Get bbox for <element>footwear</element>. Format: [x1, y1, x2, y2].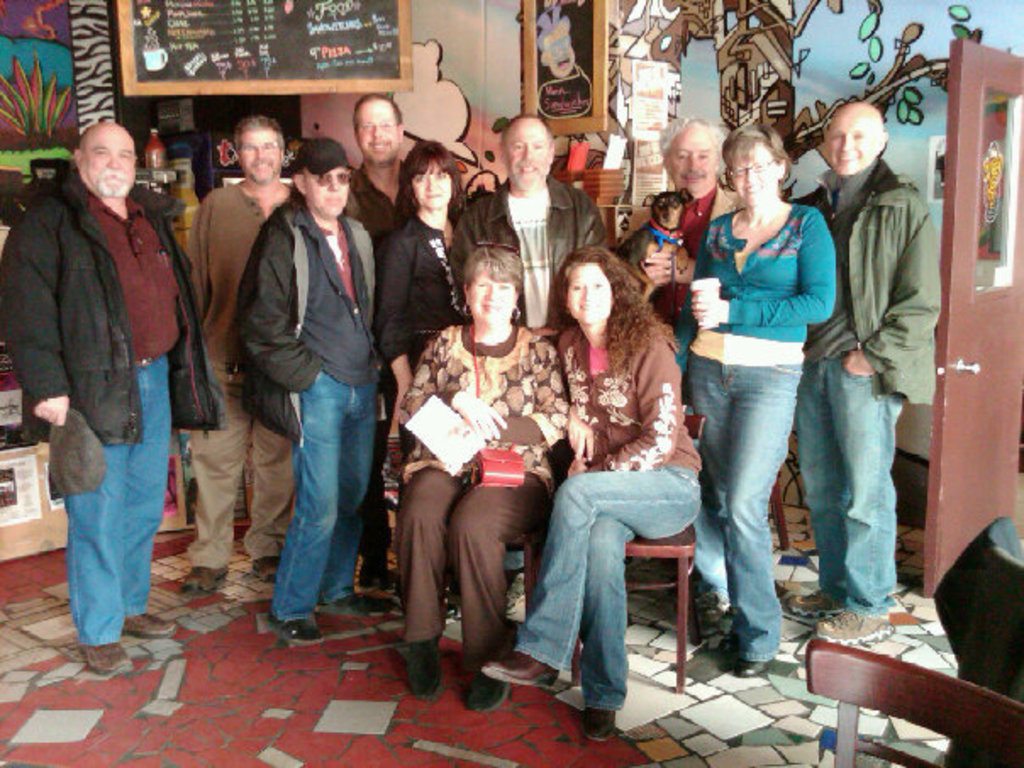
[734, 656, 768, 683].
